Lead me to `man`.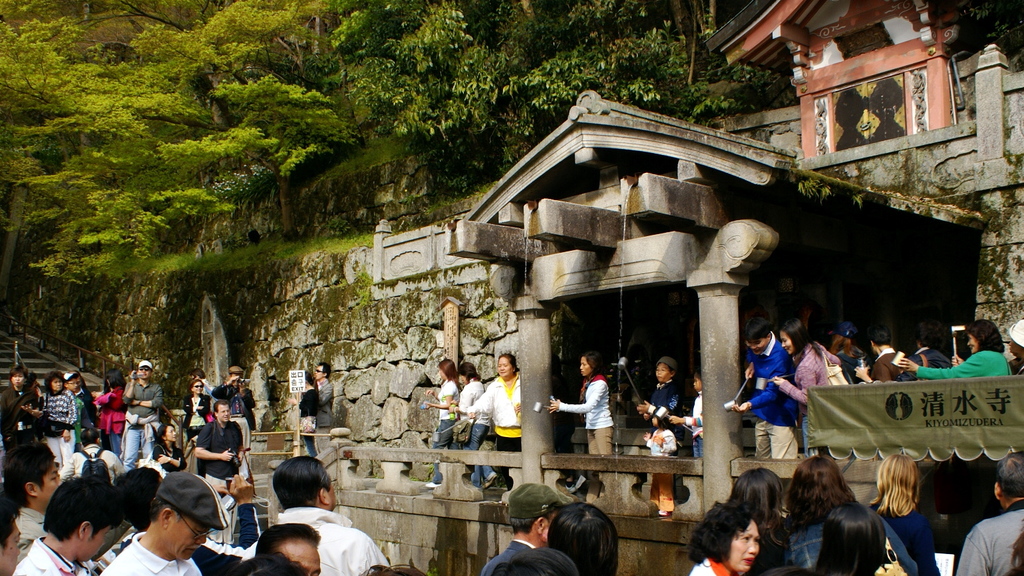
Lead to (left=192, top=402, right=248, bottom=489).
